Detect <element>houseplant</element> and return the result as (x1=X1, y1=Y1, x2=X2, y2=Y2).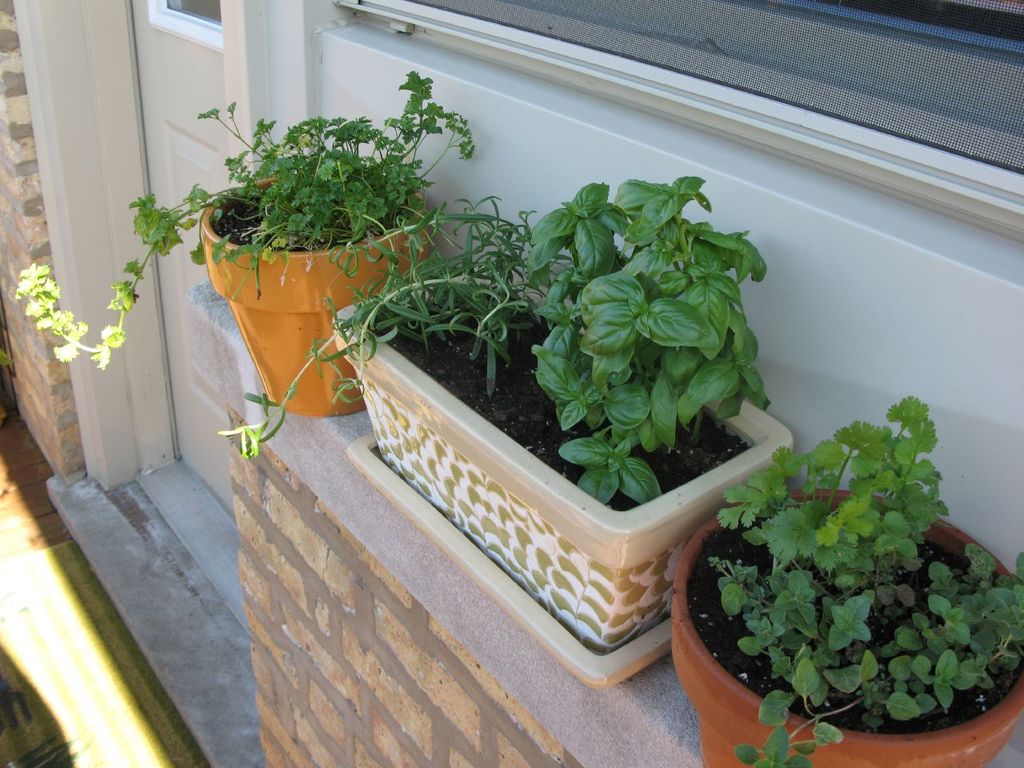
(x1=1, y1=54, x2=487, y2=424).
